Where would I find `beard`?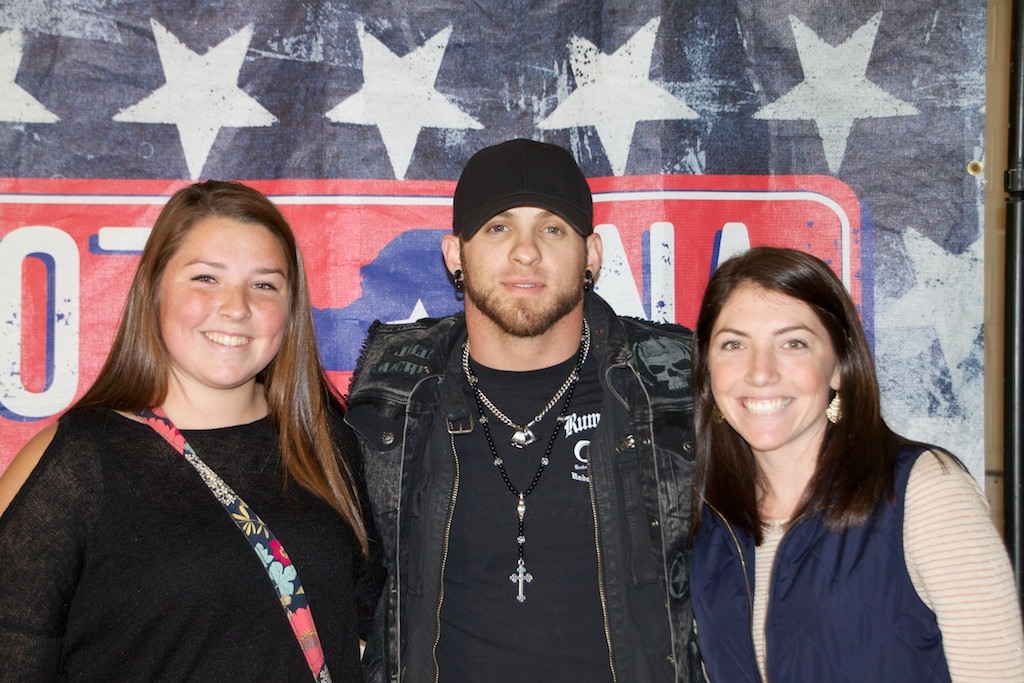
At box=[445, 220, 612, 355].
